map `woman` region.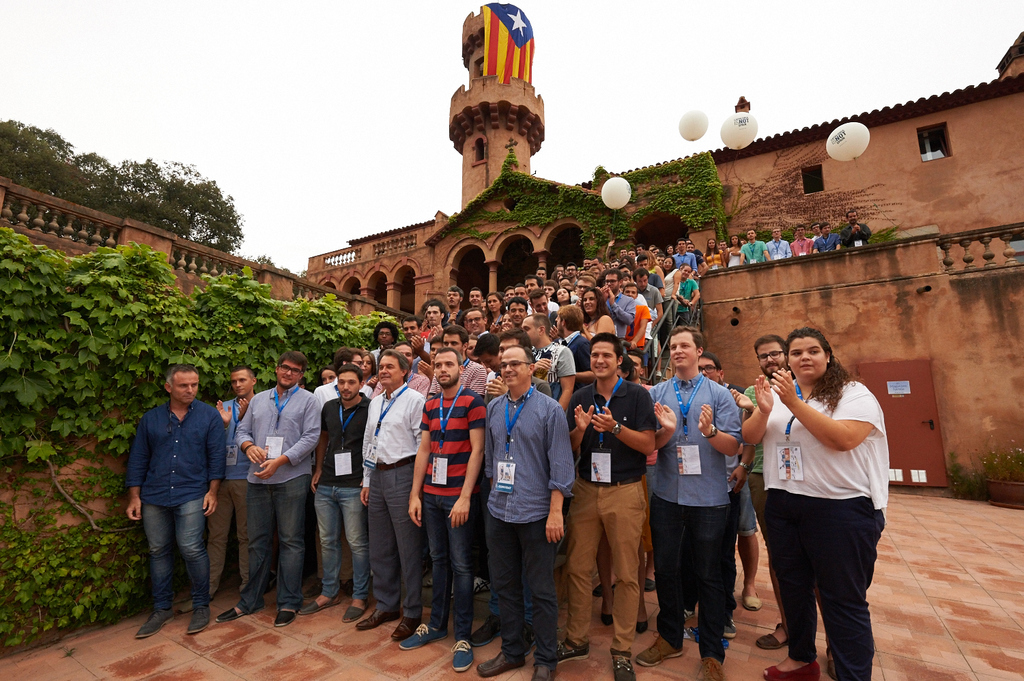
Mapped to [x1=751, y1=329, x2=896, y2=680].
